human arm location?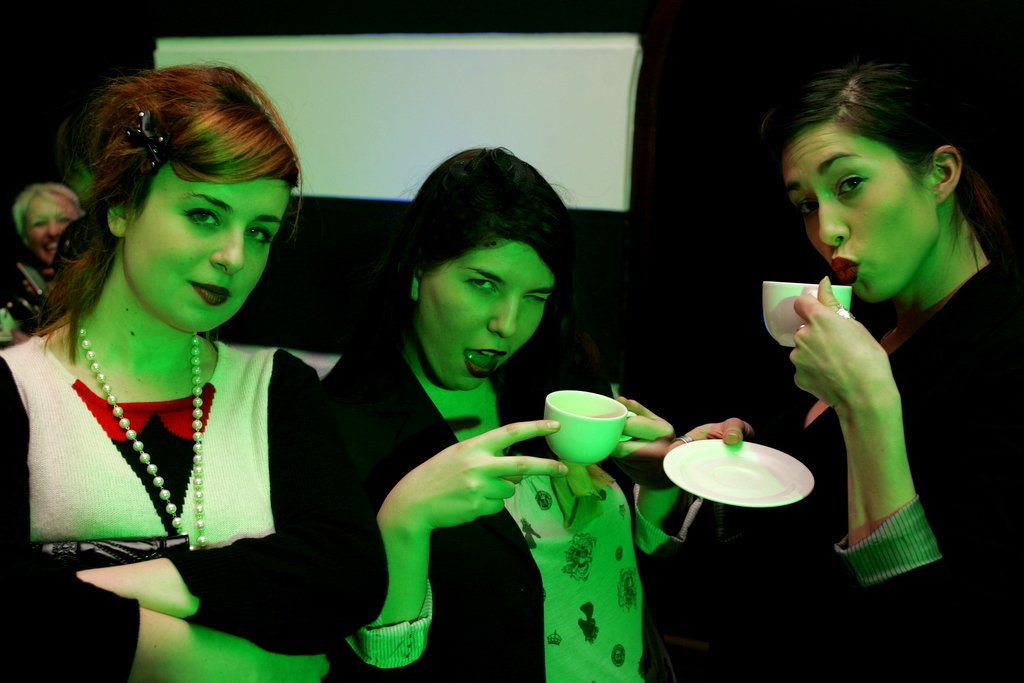
[0, 343, 326, 682]
